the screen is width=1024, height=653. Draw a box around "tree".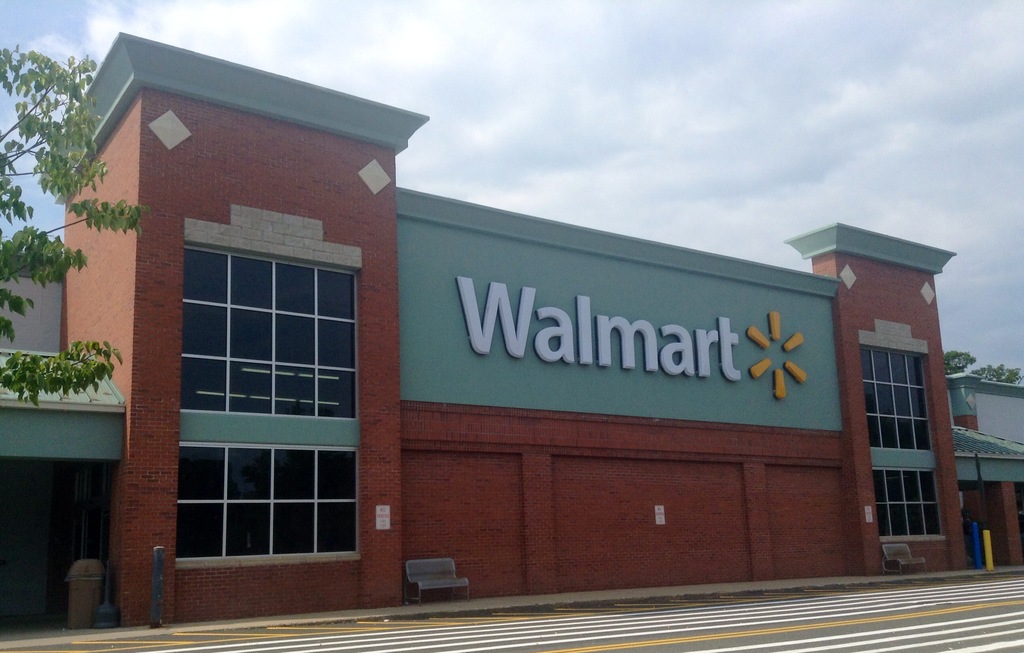
{"x1": 0, "y1": 41, "x2": 156, "y2": 407}.
